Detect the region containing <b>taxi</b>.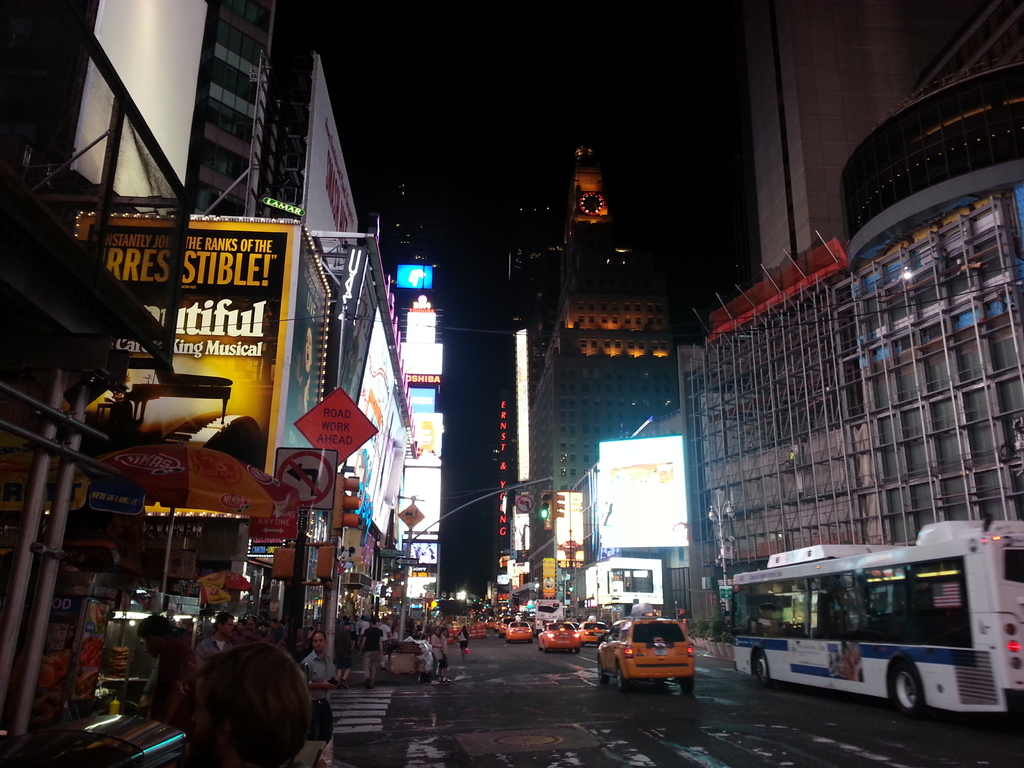
BBox(499, 616, 517, 636).
